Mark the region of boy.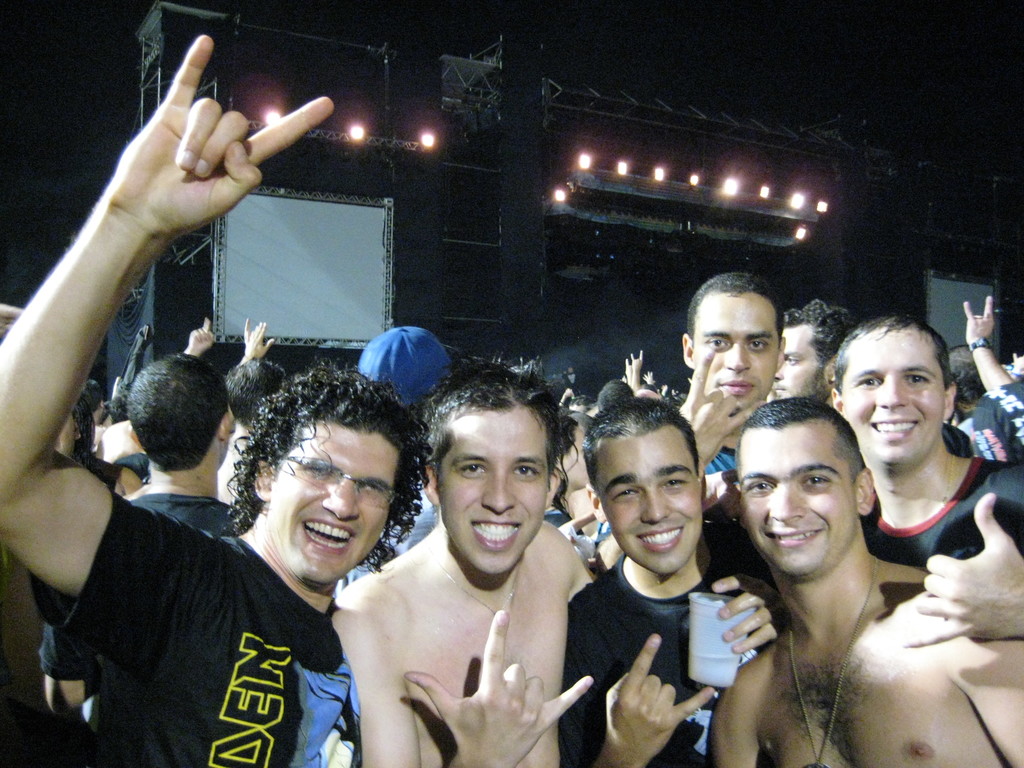
Region: (x1=212, y1=311, x2=293, y2=520).
